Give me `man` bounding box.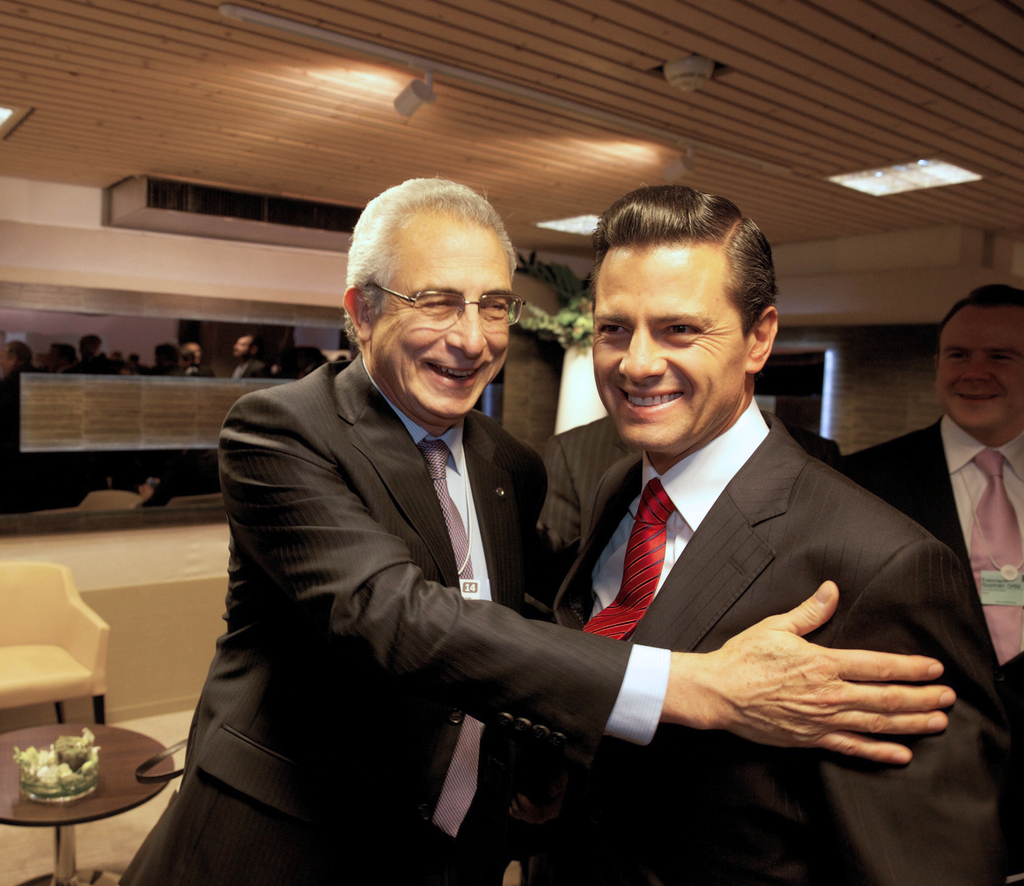
179/339/205/363.
